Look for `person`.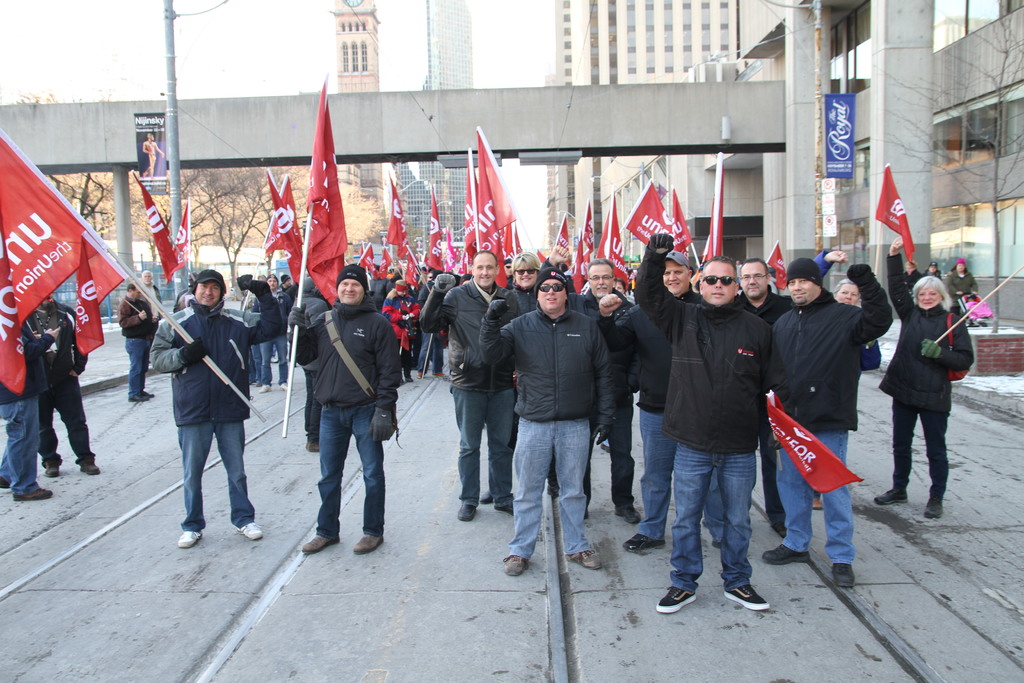
Found: x1=943 y1=258 x2=978 y2=314.
